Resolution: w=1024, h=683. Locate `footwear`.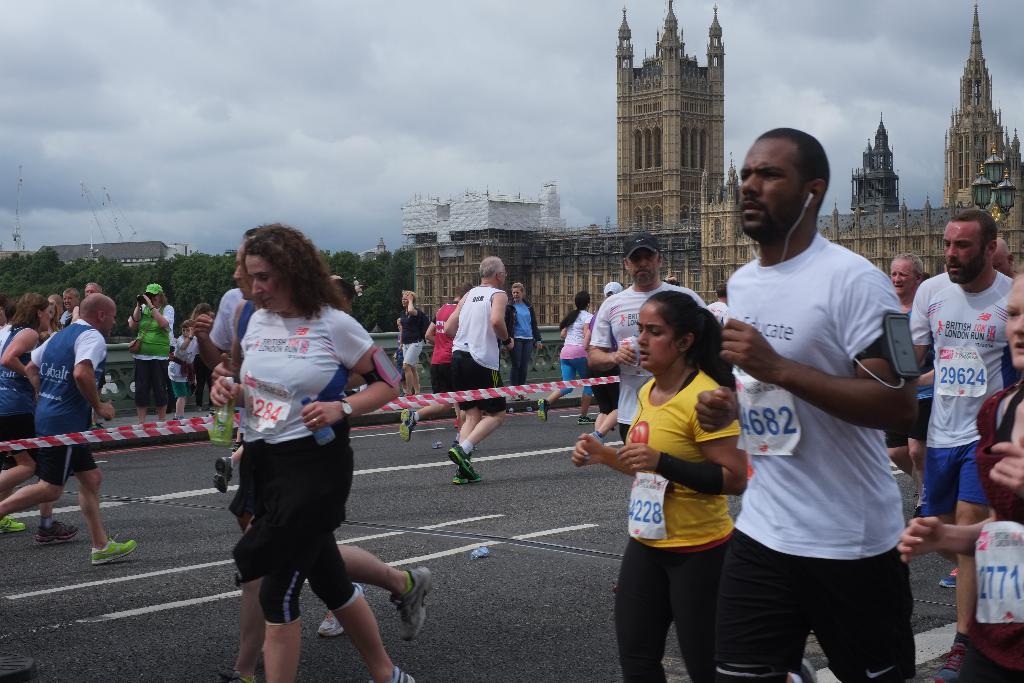
bbox=[0, 516, 24, 530].
